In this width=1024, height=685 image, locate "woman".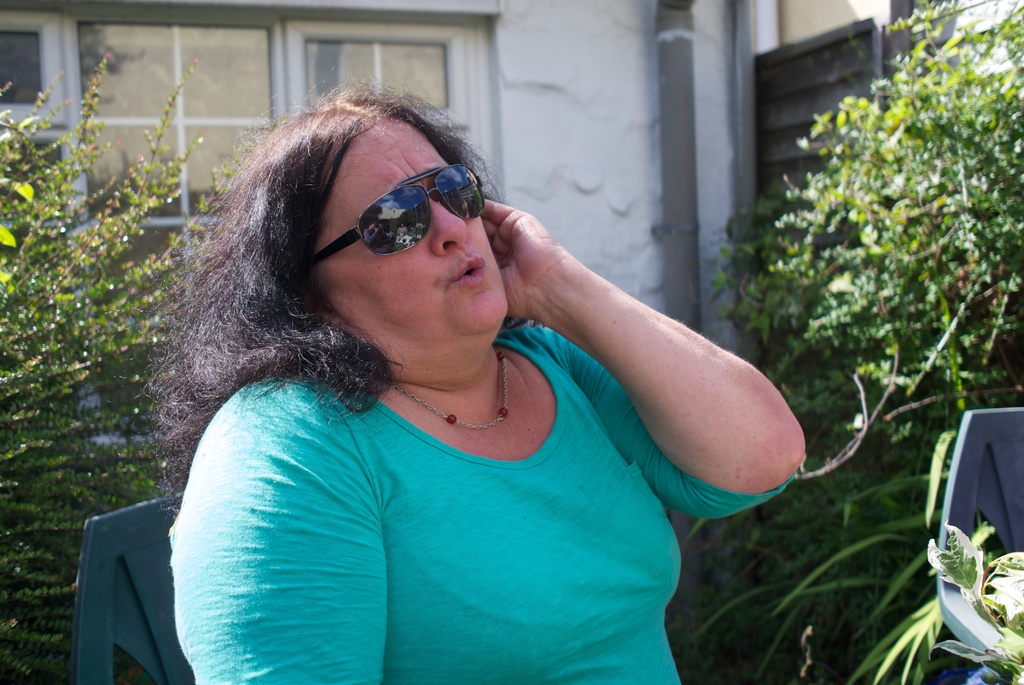
Bounding box: 114:63:779:676.
